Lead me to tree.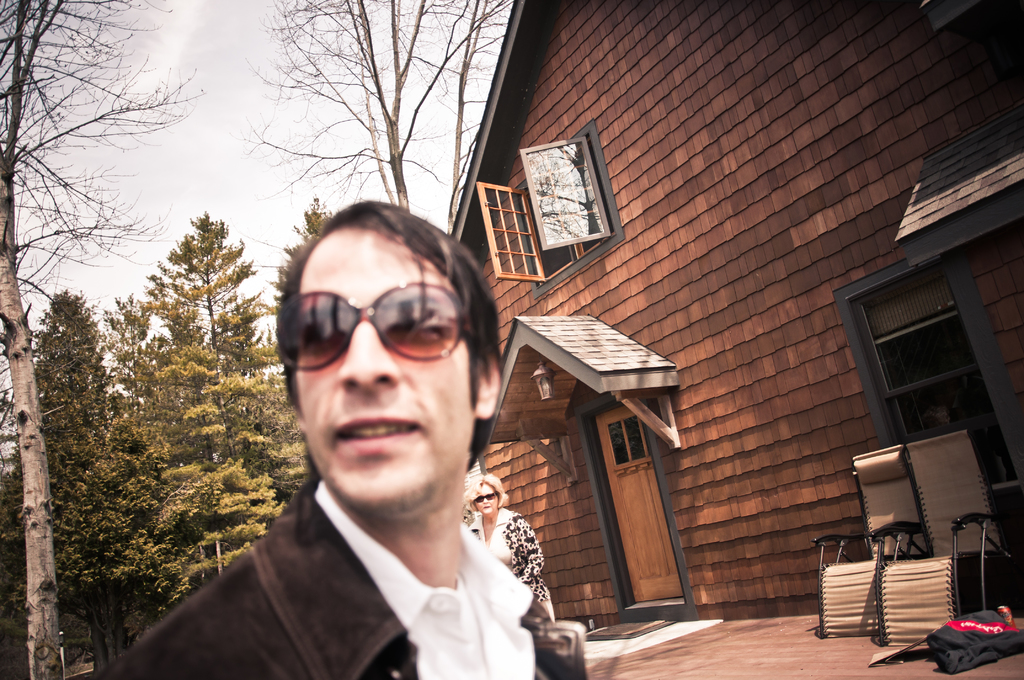
Lead to 81, 200, 269, 567.
